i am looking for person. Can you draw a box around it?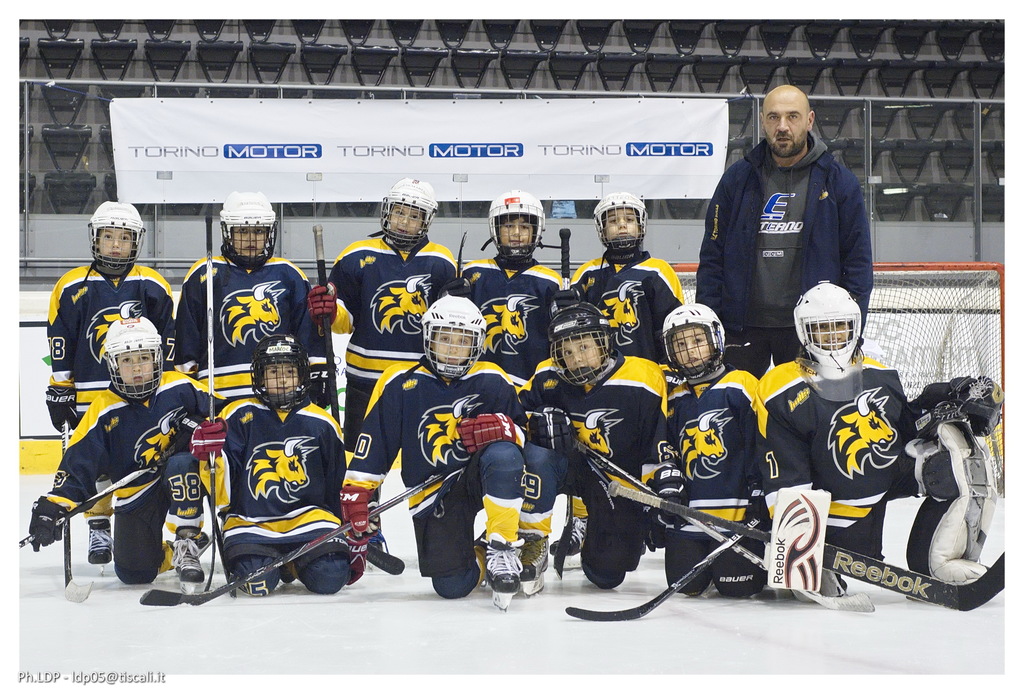
Sure, the bounding box is {"x1": 660, "y1": 302, "x2": 762, "y2": 595}.
